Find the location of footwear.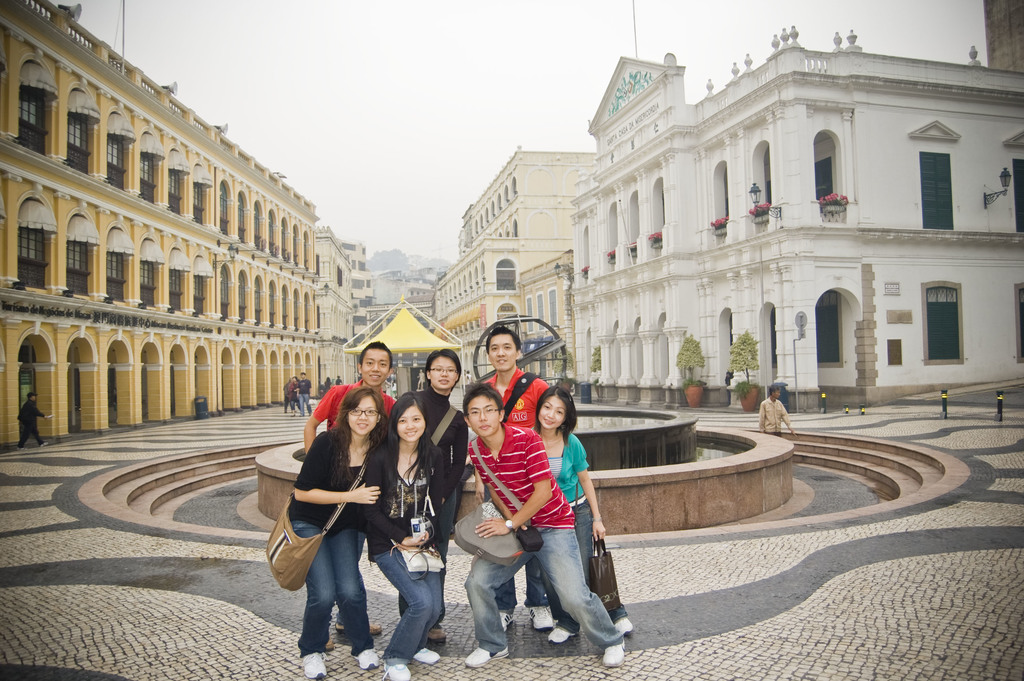
Location: region(357, 650, 376, 670).
